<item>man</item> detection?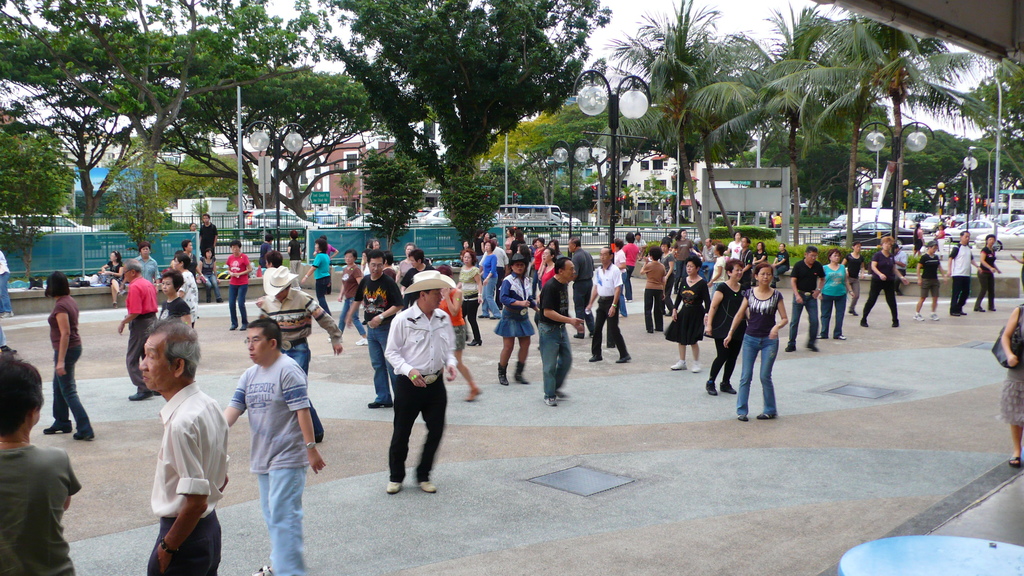
<region>564, 234, 595, 335</region>
